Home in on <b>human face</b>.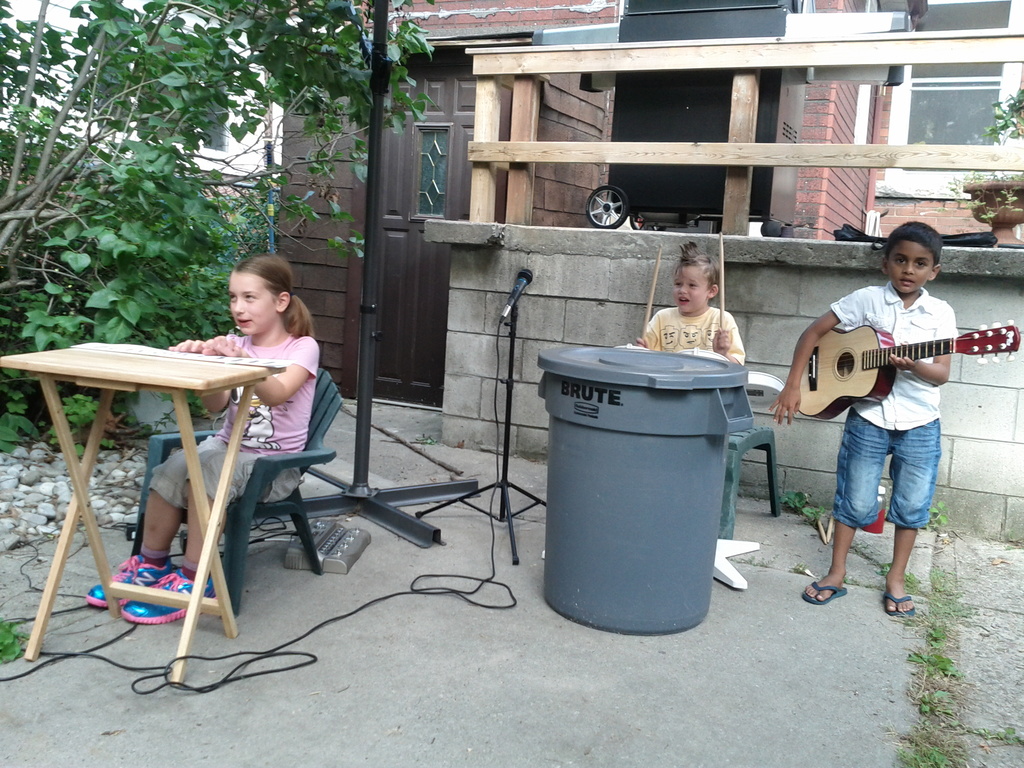
Homed in at locate(890, 243, 932, 289).
